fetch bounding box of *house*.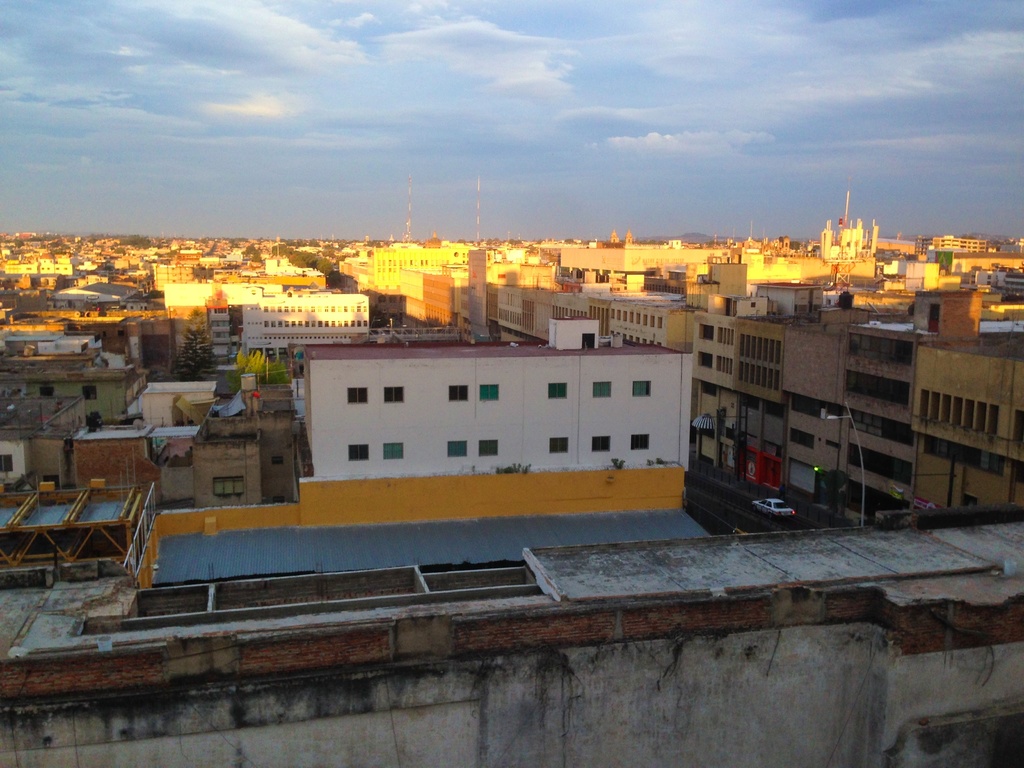
Bbox: locate(243, 298, 368, 349).
